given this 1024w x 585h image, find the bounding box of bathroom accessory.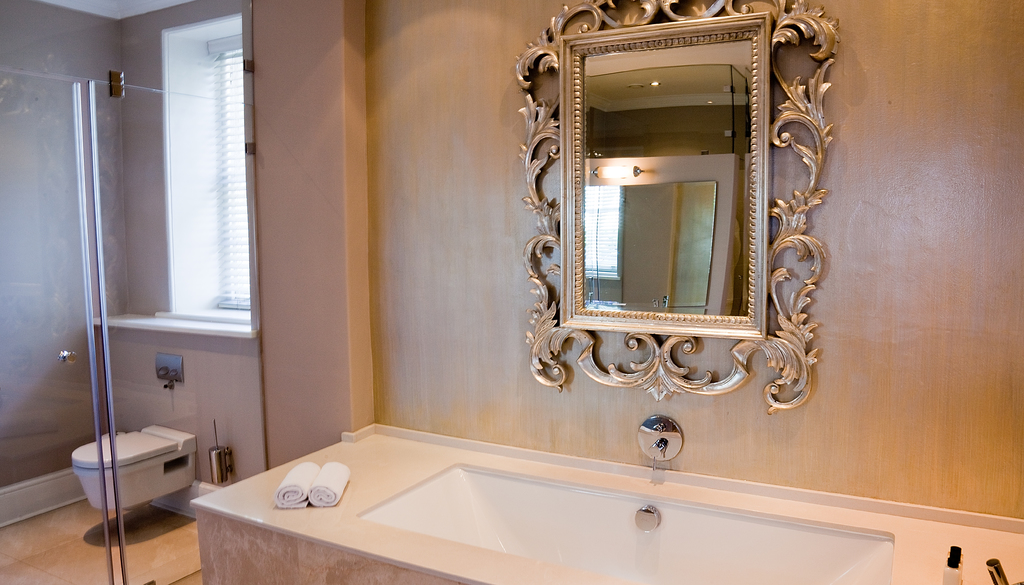
[636, 415, 684, 470].
